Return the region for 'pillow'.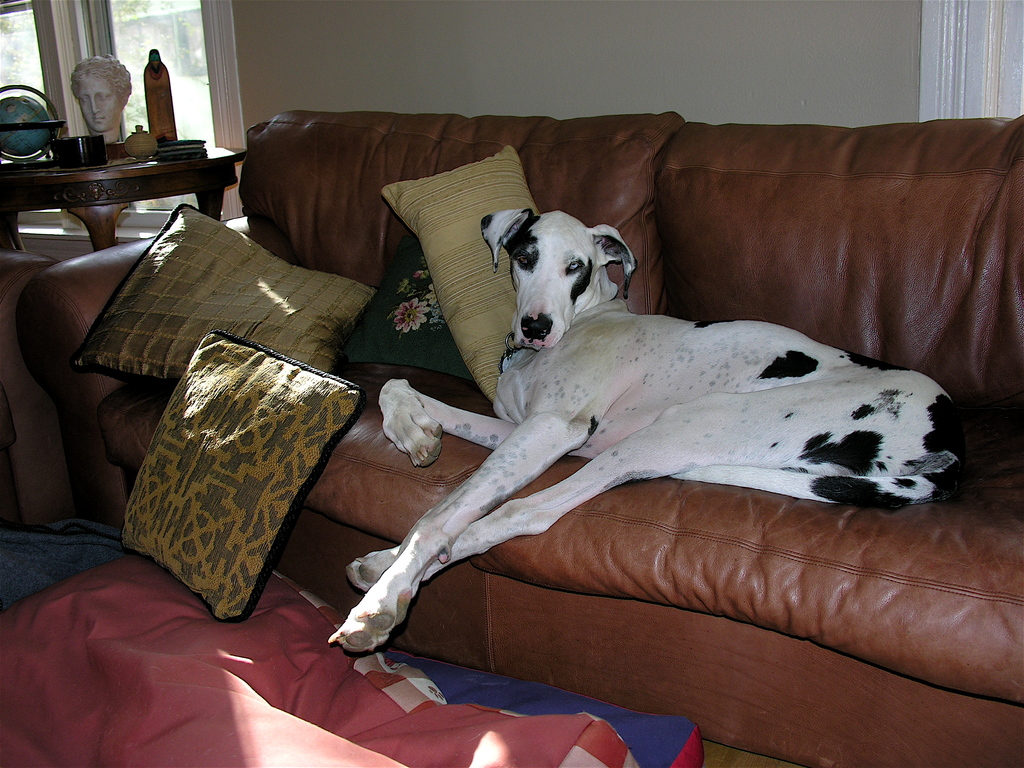
pyautogui.locateOnScreen(371, 249, 500, 393).
